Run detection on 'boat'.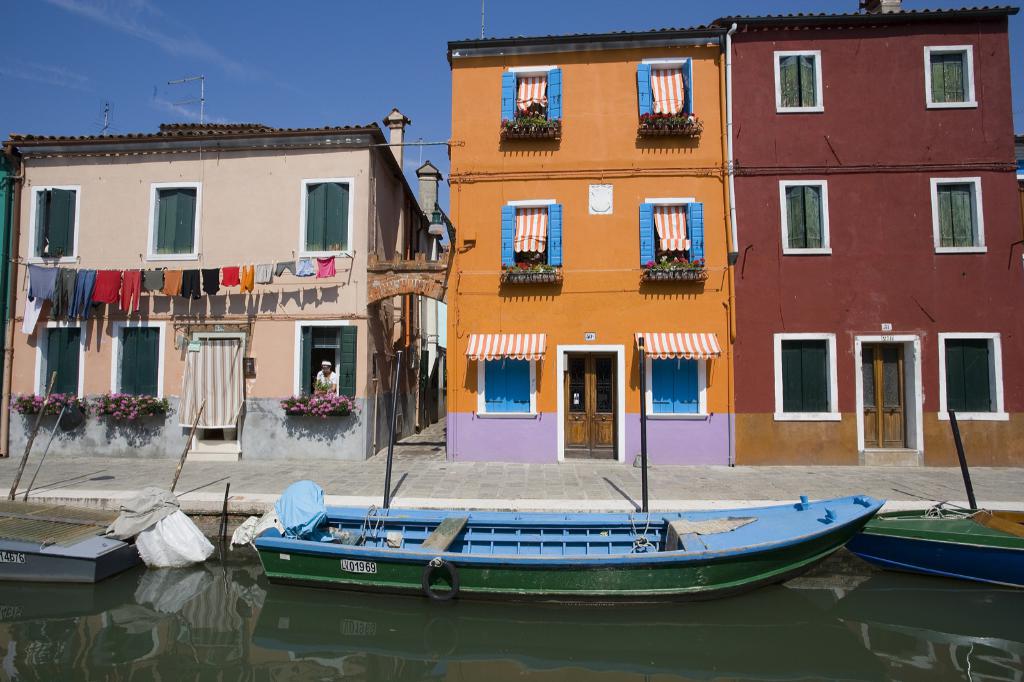
Result: Rect(229, 452, 909, 622).
